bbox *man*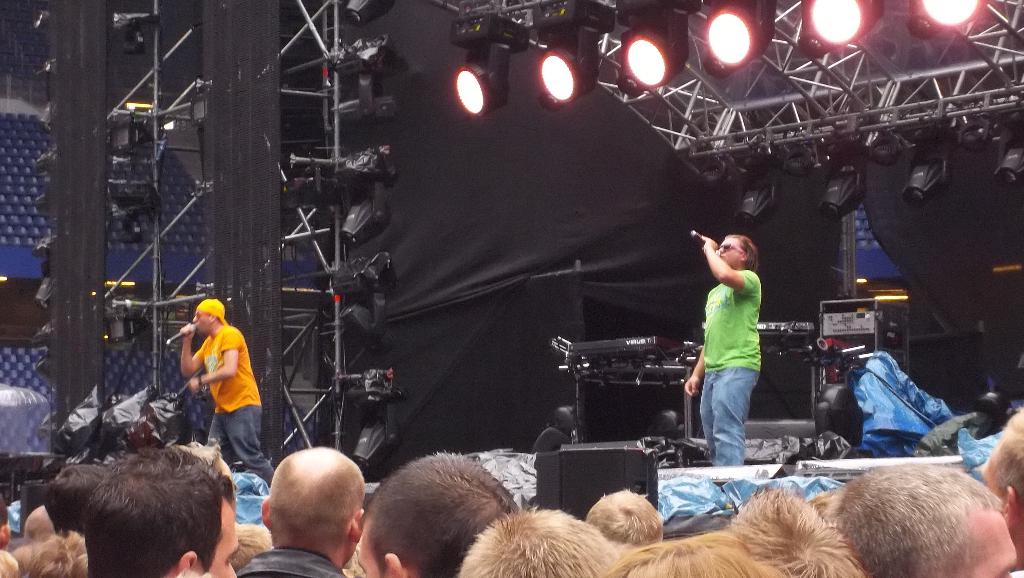
{"x1": 177, "y1": 300, "x2": 269, "y2": 493}
